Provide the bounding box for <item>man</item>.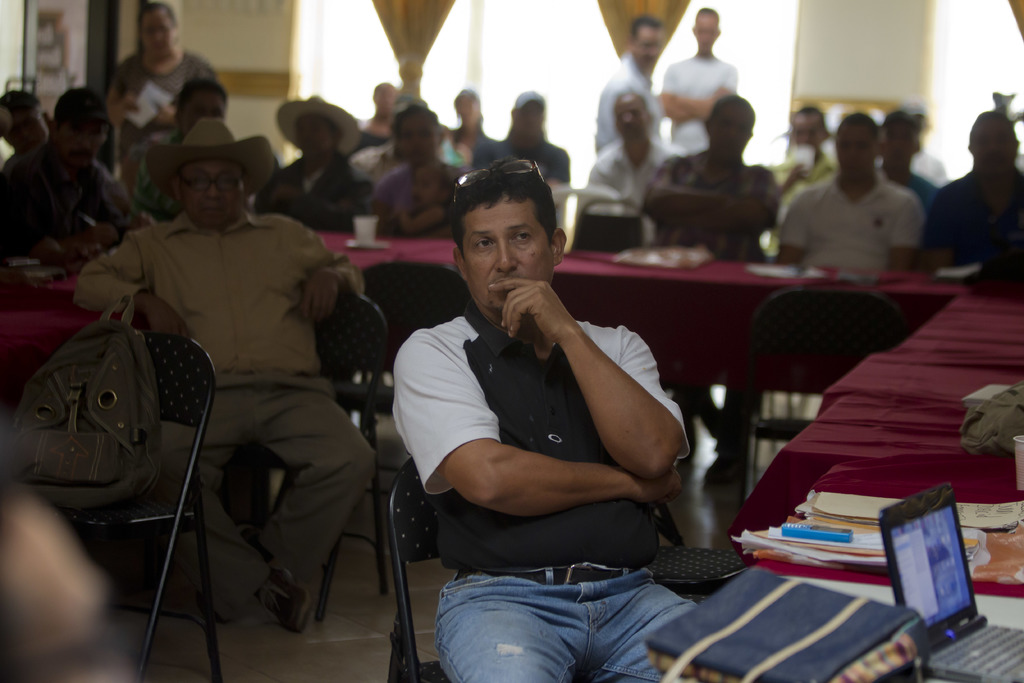
766 104 840 224.
